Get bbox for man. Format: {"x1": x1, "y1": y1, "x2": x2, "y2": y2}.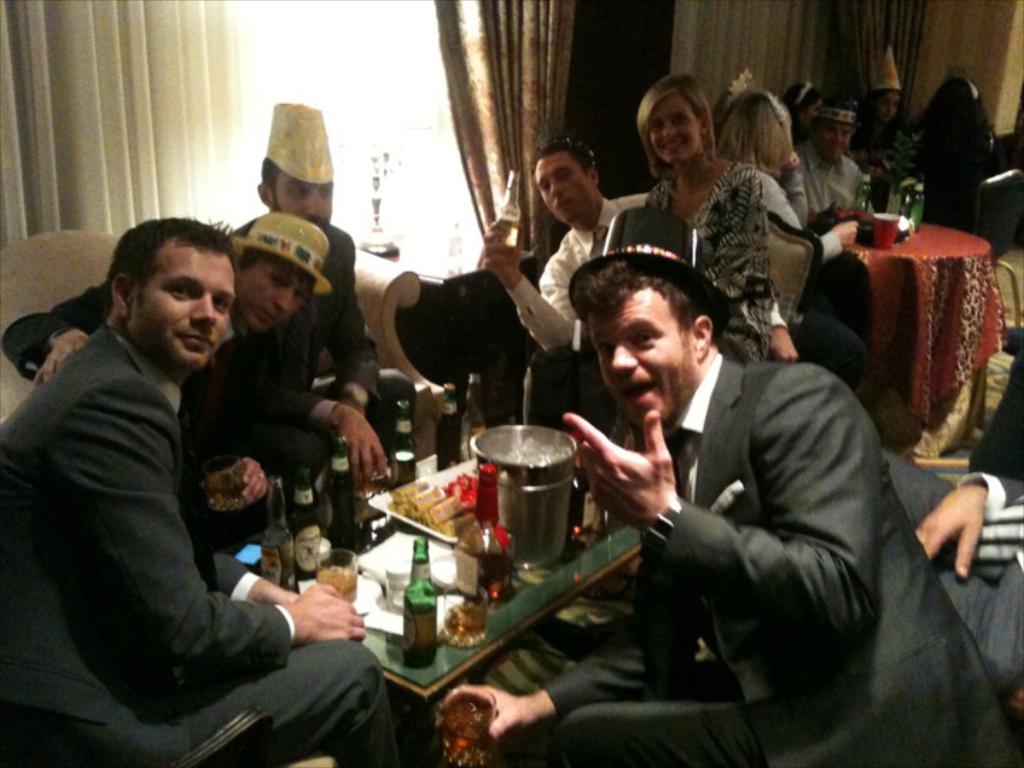
{"x1": 0, "y1": 206, "x2": 338, "y2": 592}.
